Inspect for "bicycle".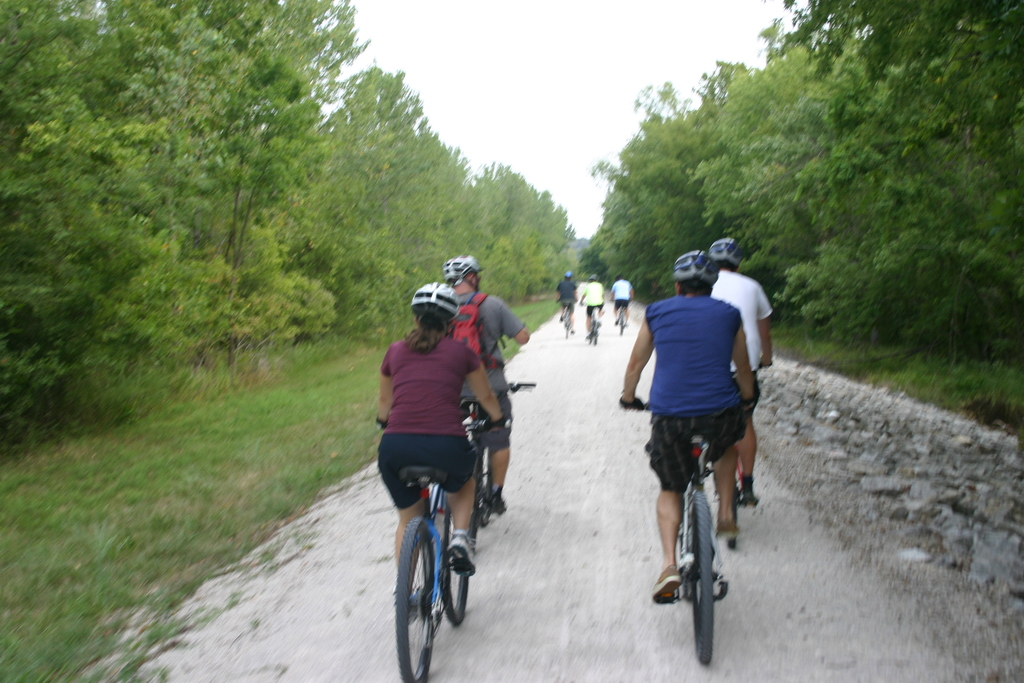
Inspection: 615, 303, 627, 334.
